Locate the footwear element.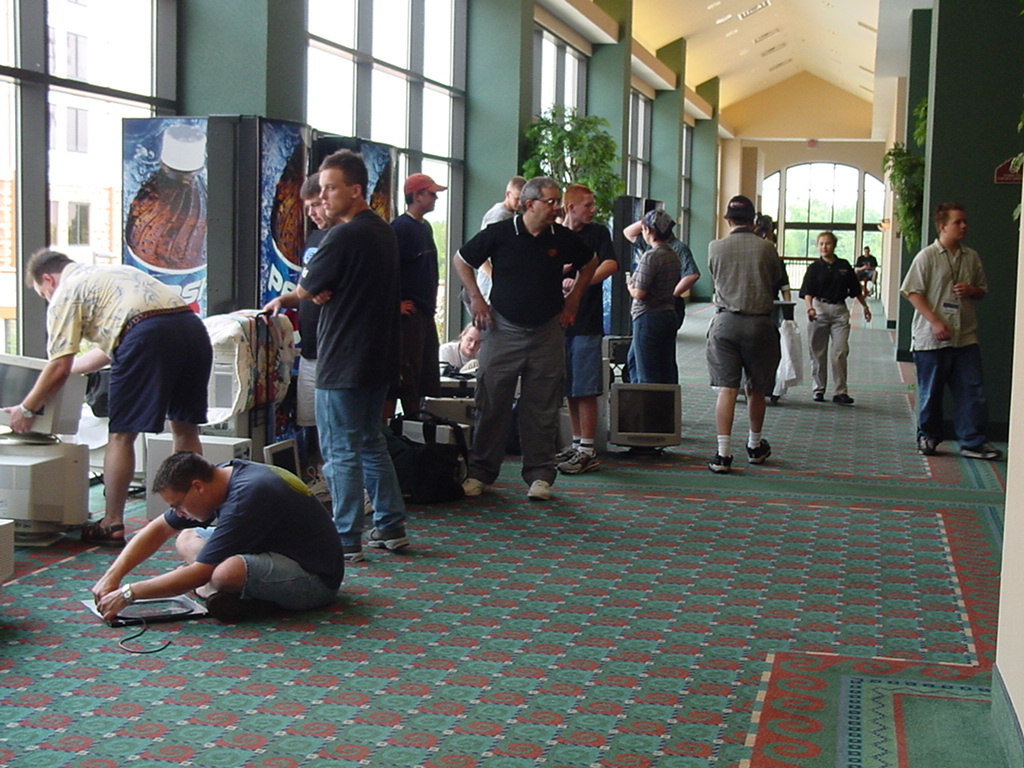
Element bbox: (left=341, top=547, right=364, bottom=565).
